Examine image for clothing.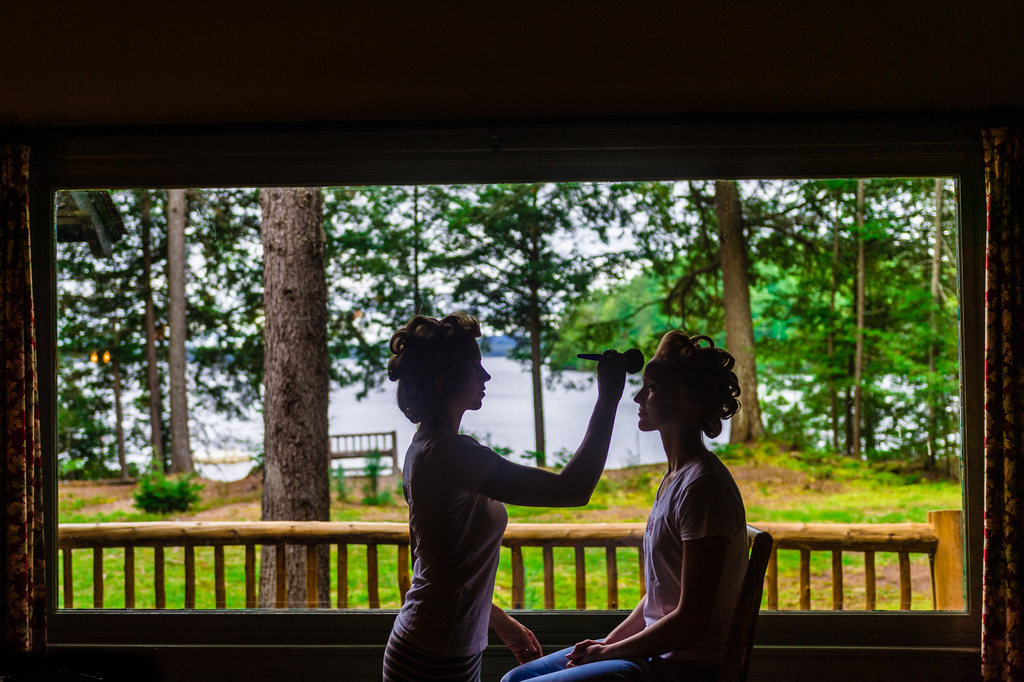
Examination result: bbox(396, 425, 513, 681).
